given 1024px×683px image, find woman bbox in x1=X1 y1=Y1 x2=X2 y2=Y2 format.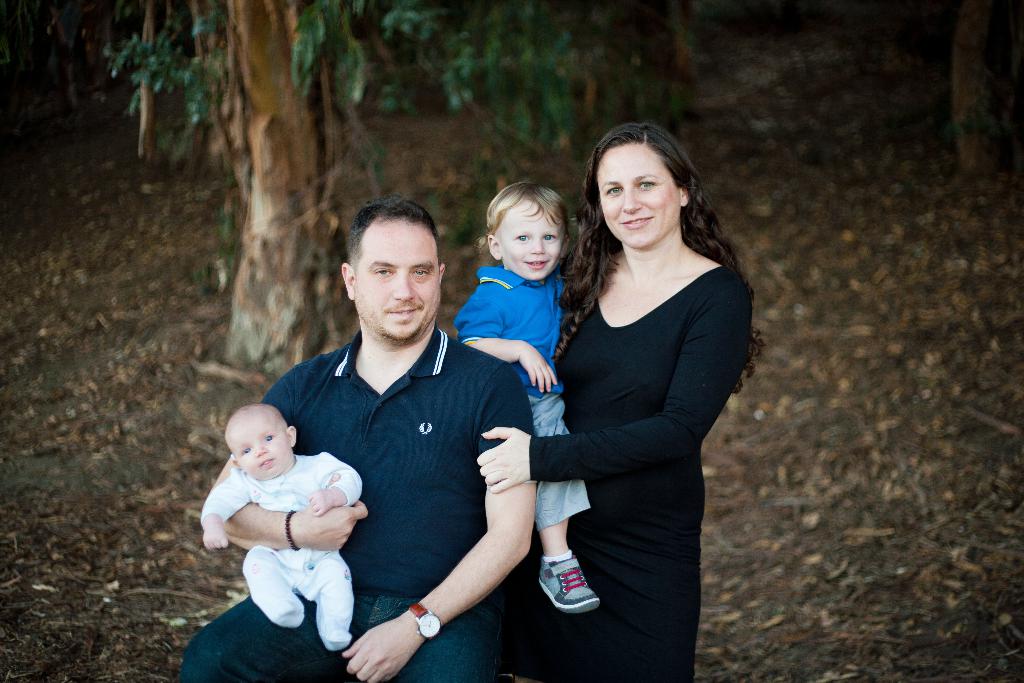
x1=515 y1=111 x2=746 y2=682.
